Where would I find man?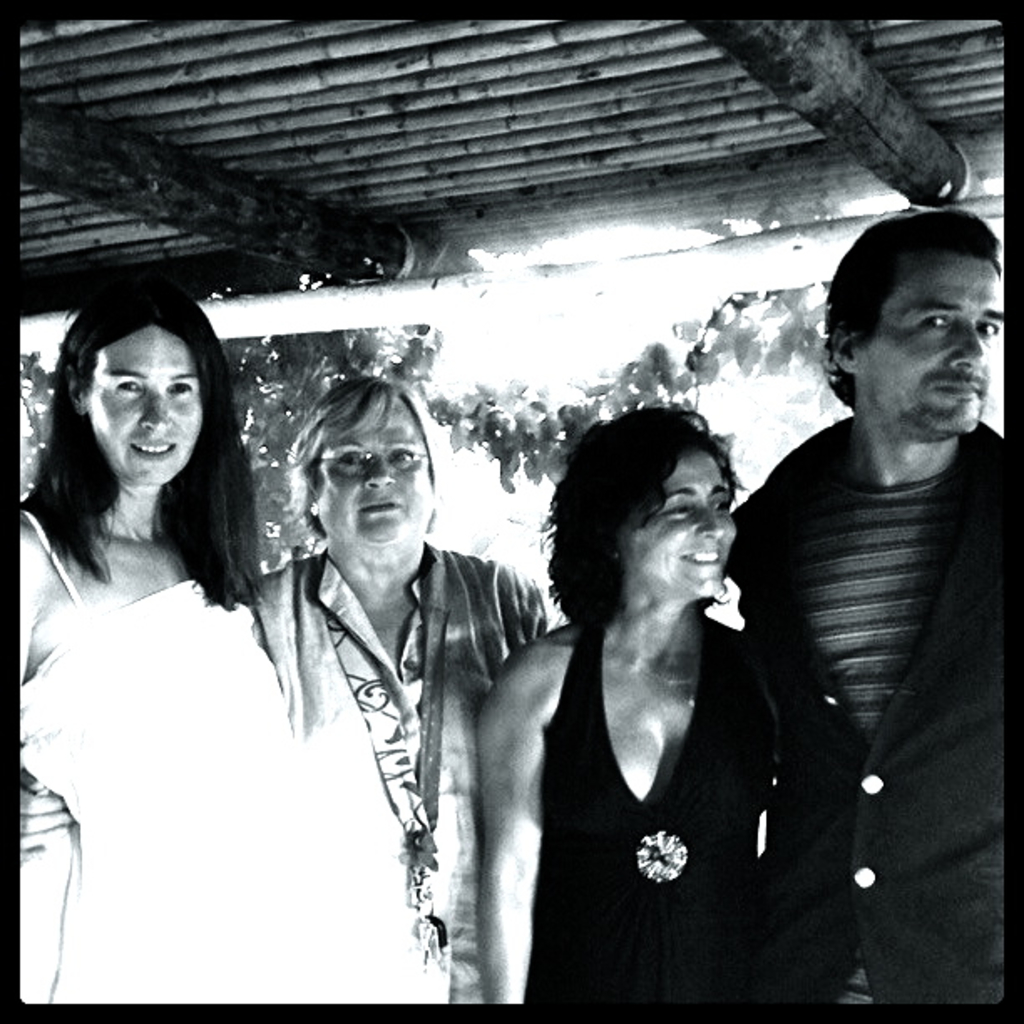
At locate(735, 192, 1016, 969).
